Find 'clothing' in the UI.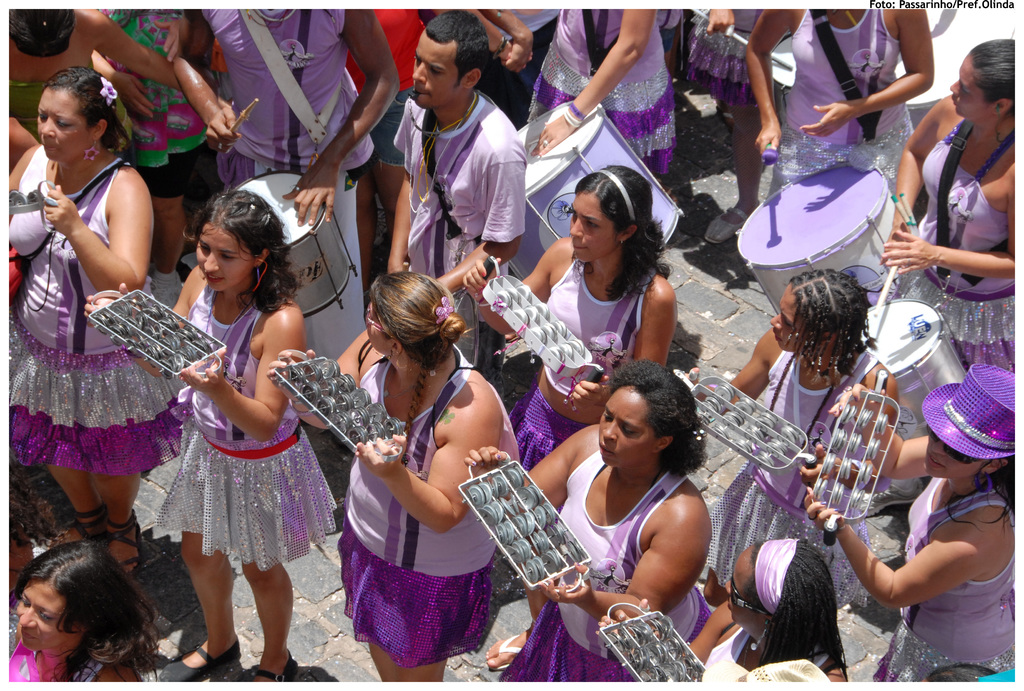
UI element at <bbox>774, 6, 916, 177</bbox>.
